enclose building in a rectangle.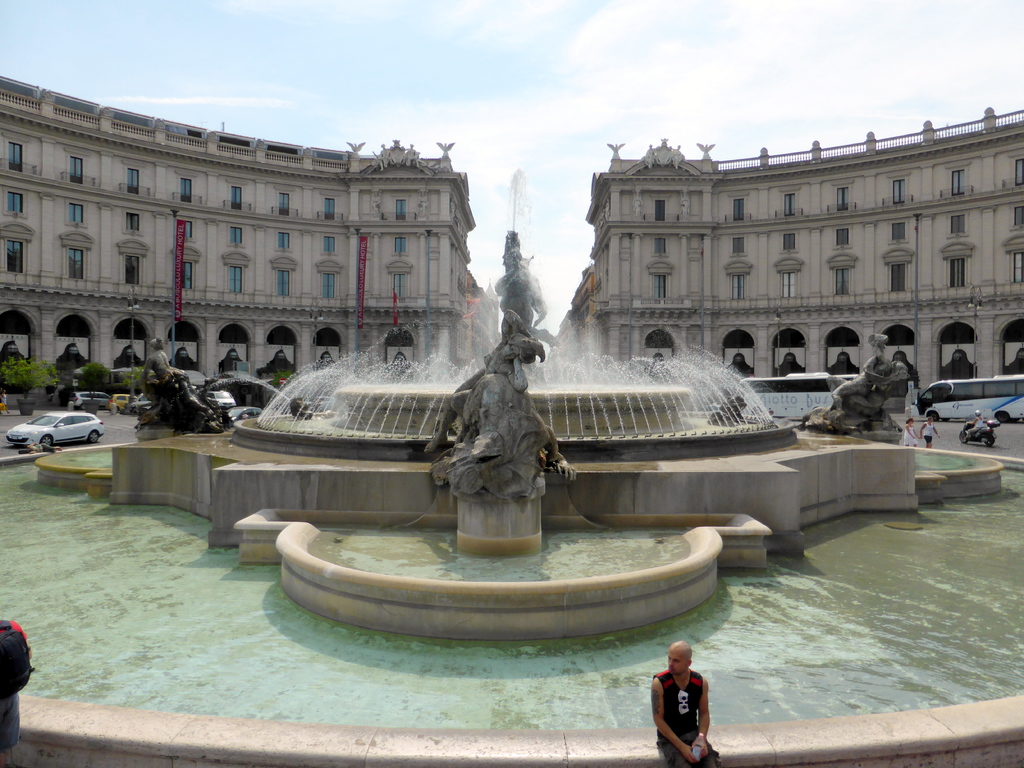
554/101/1023/425.
